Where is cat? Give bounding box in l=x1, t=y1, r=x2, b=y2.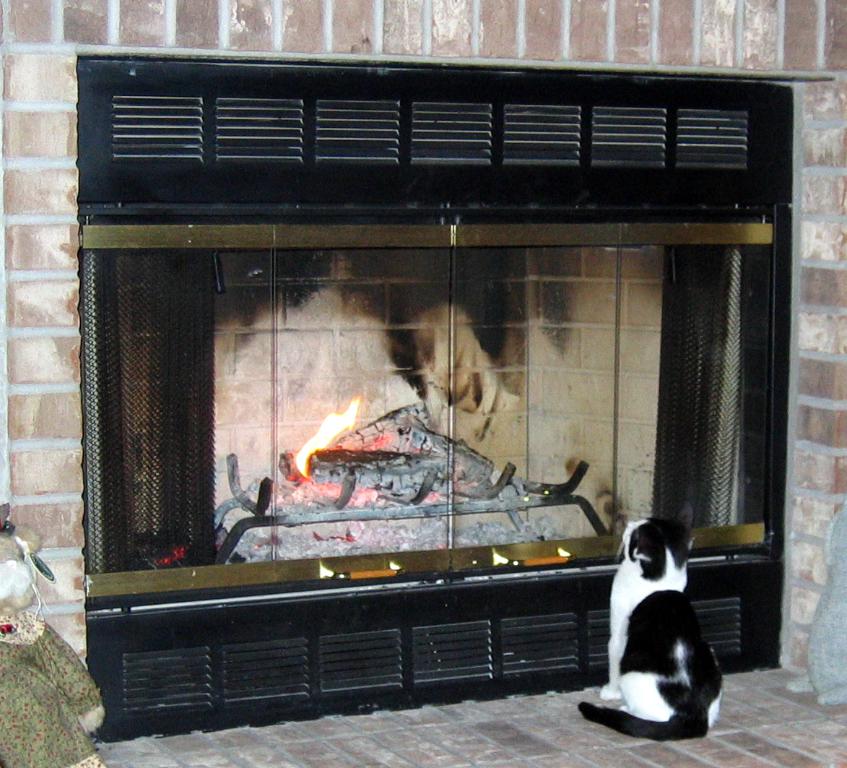
l=578, t=506, r=724, b=746.
